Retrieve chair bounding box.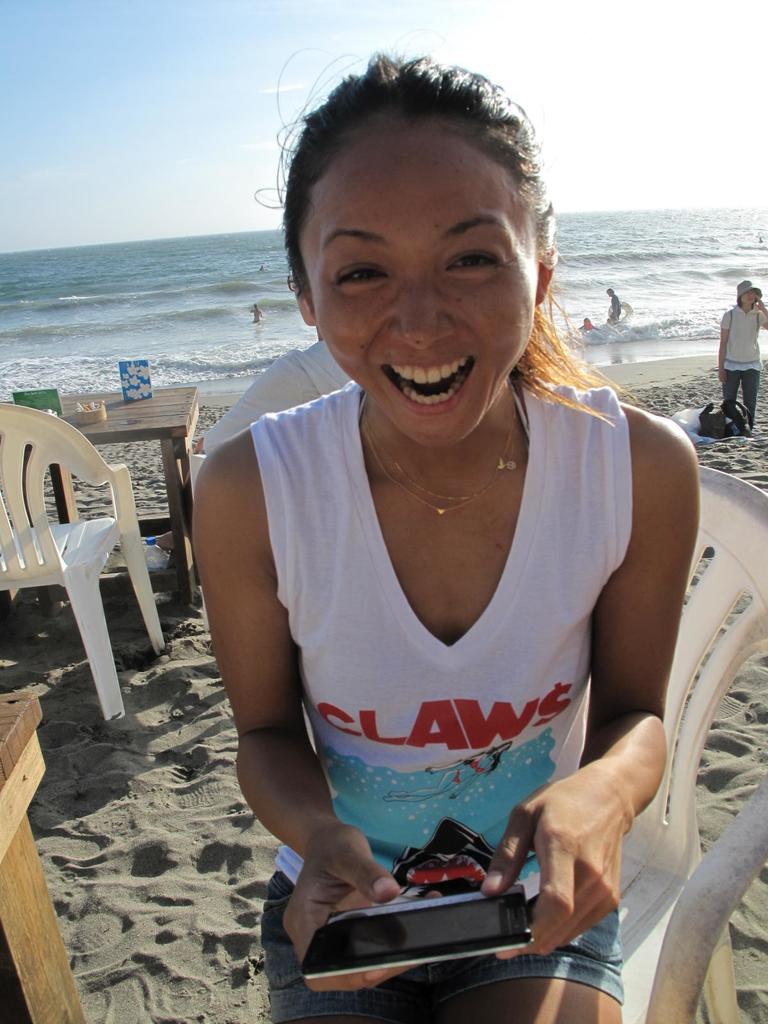
Bounding box: Rect(625, 461, 767, 1023).
